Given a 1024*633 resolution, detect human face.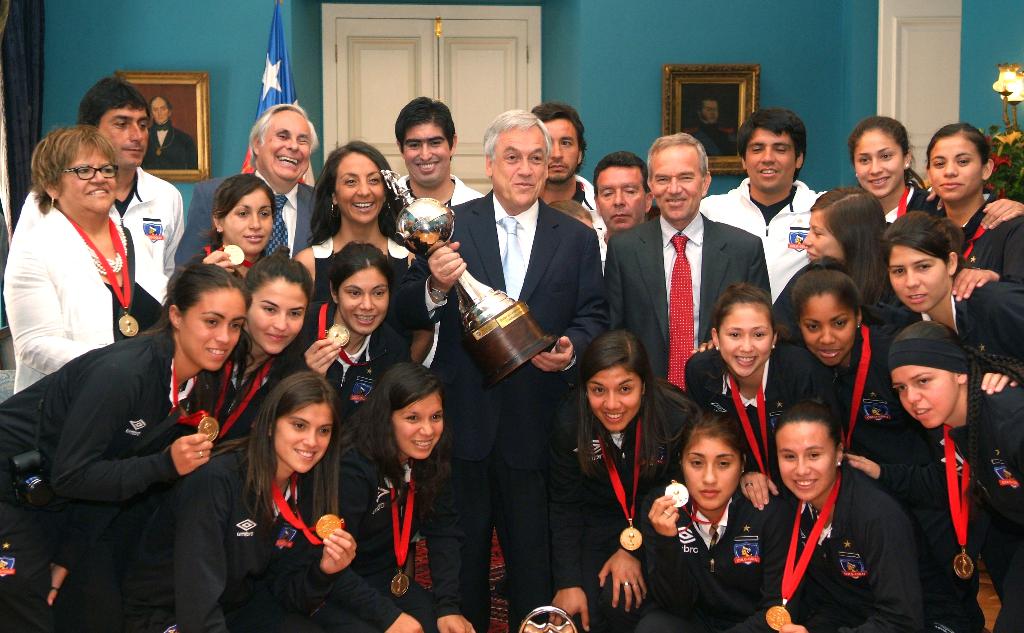
pyautogui.locateOnScreen(743, 130, 801, 190).
